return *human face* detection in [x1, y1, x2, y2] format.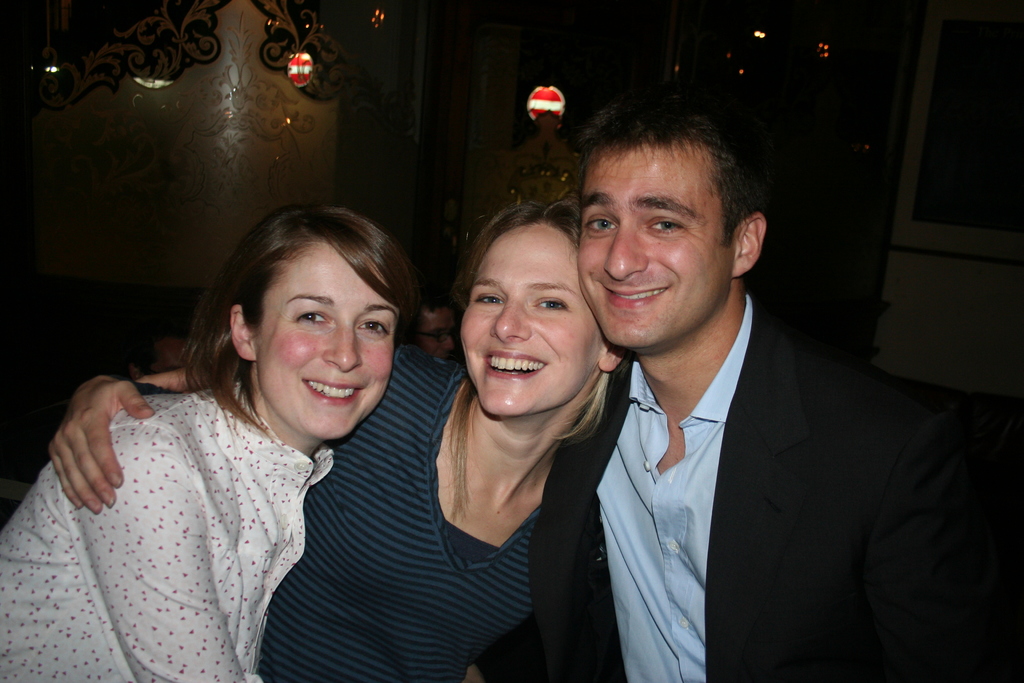
[260, 242, 397, 441].
